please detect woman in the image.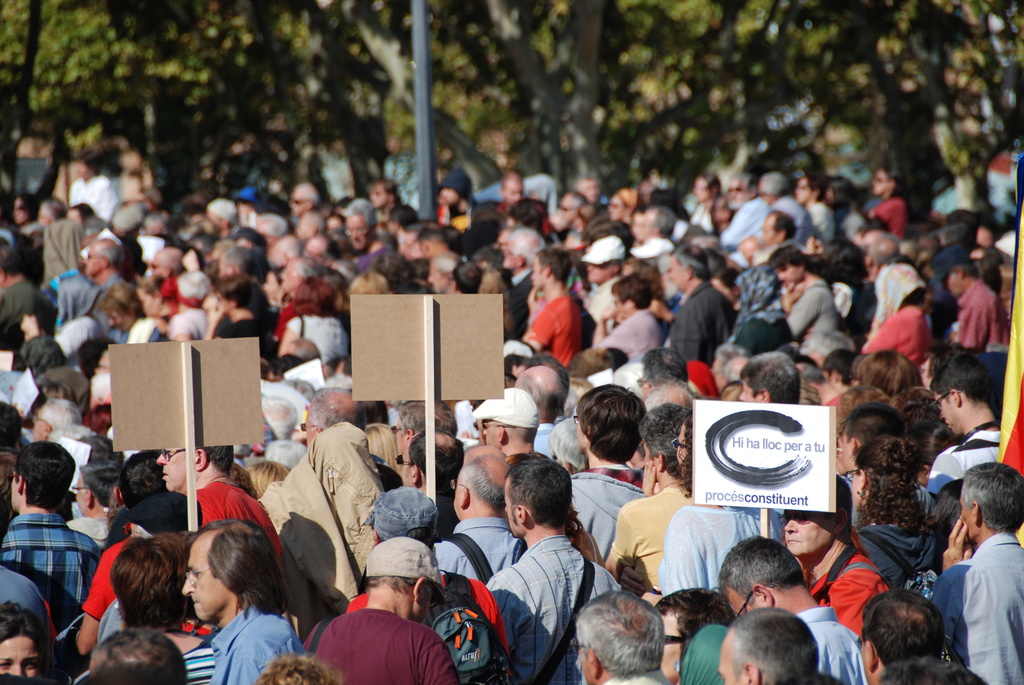
0, 602, 52, 679.
